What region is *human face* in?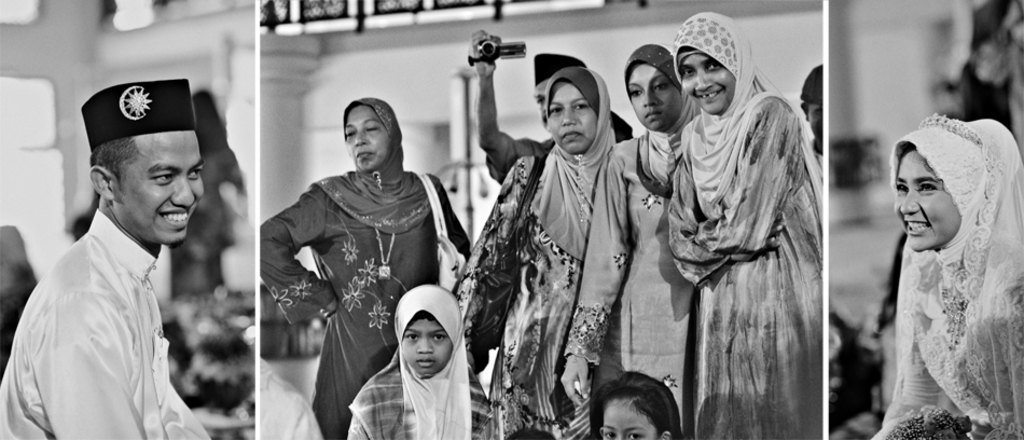
(535, 79, 546, 130).
